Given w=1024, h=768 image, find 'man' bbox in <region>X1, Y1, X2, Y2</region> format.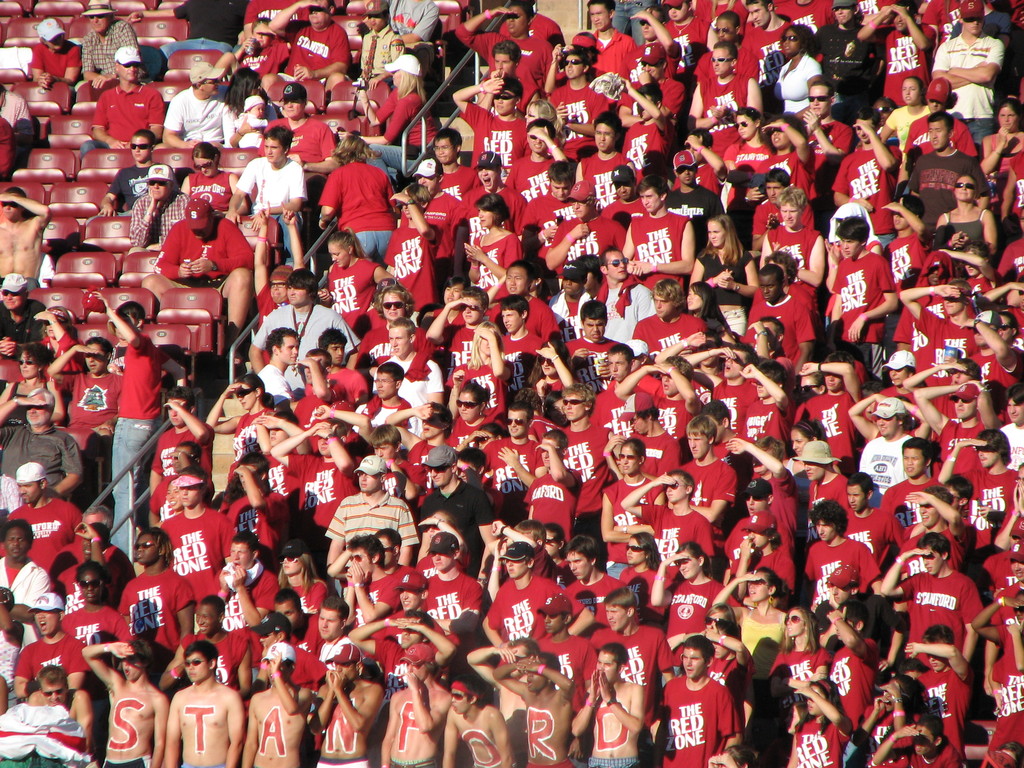
<region>619, 82, 670, 186</region>.
